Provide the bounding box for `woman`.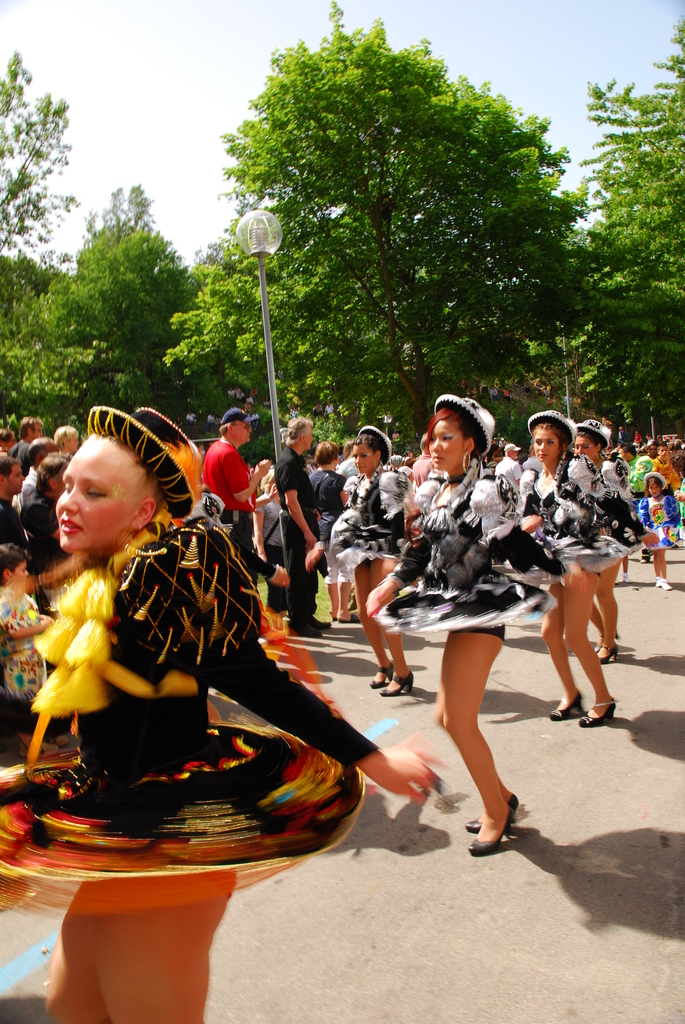
l=530, t=403, r=633, b=731.
